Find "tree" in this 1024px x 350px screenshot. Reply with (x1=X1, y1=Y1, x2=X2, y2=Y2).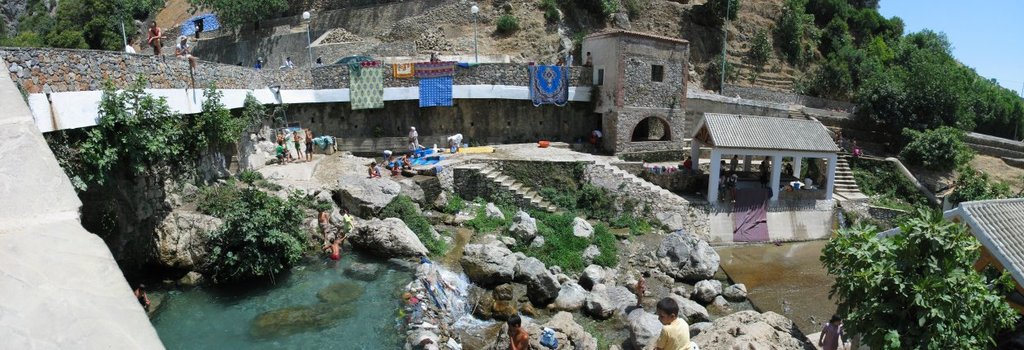
(x1=814, y1=217, x2=1023, y2=349).
